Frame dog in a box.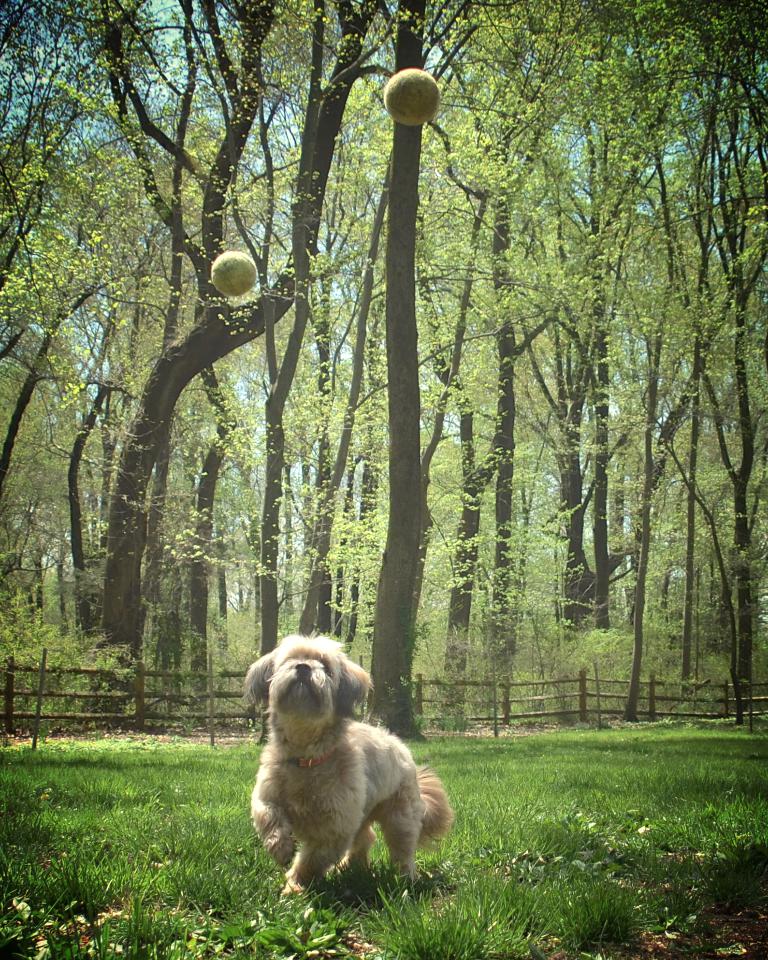
Rect(241, 637, 457, 901).
